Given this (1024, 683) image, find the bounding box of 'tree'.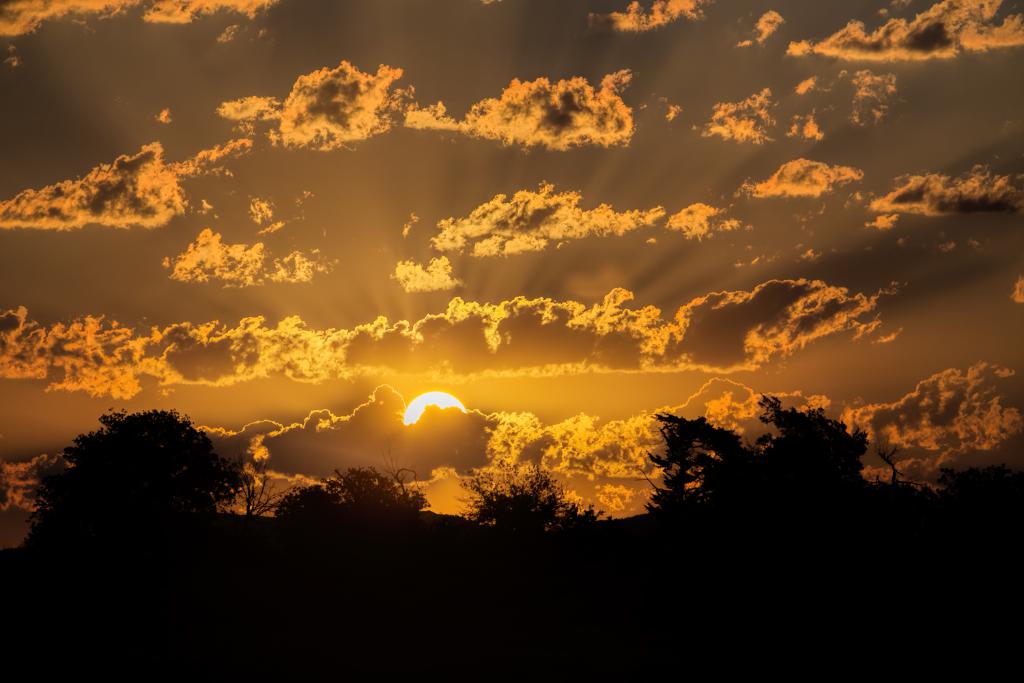
936 459 1023 530.
